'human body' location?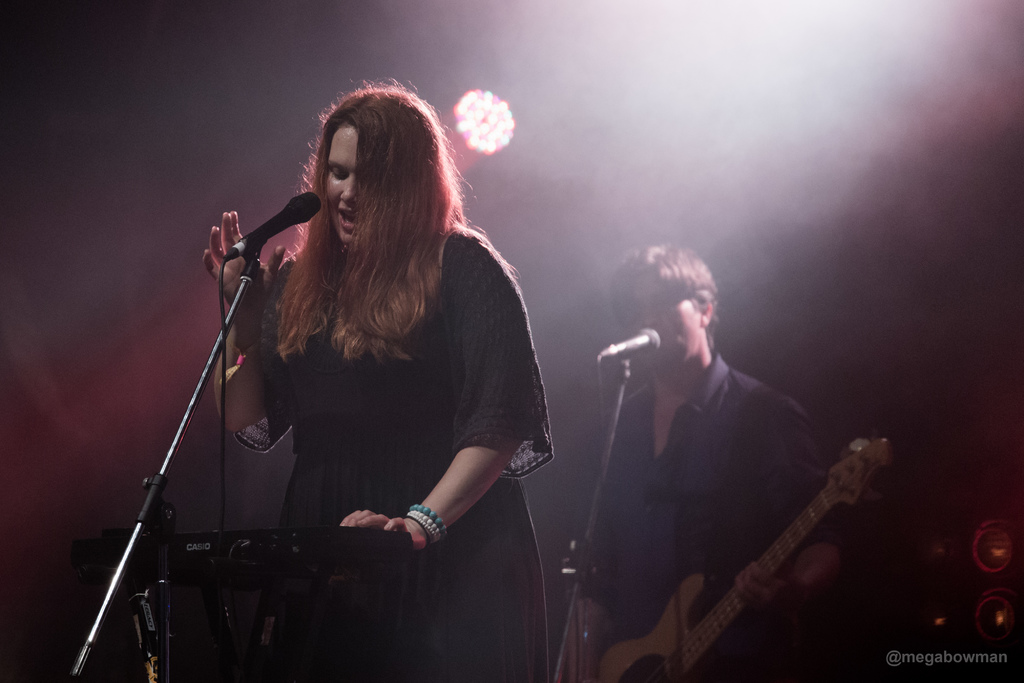
(552,358,838,682)
